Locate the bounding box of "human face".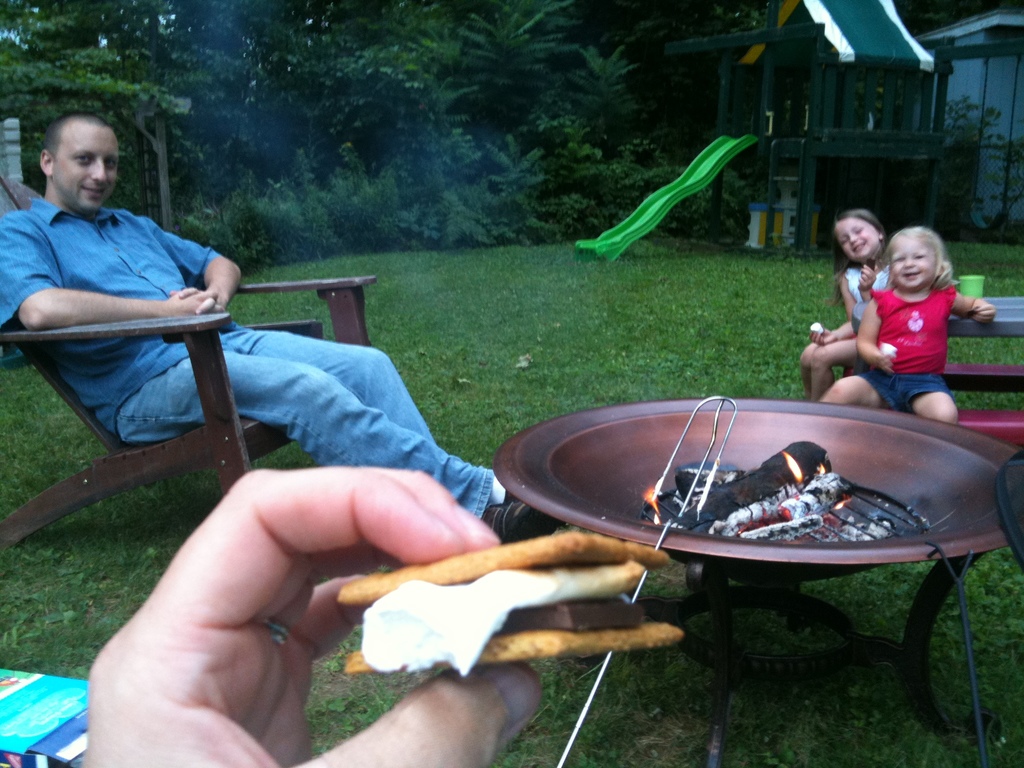
Bounding box: Rect(837, 220, 879, 263).
